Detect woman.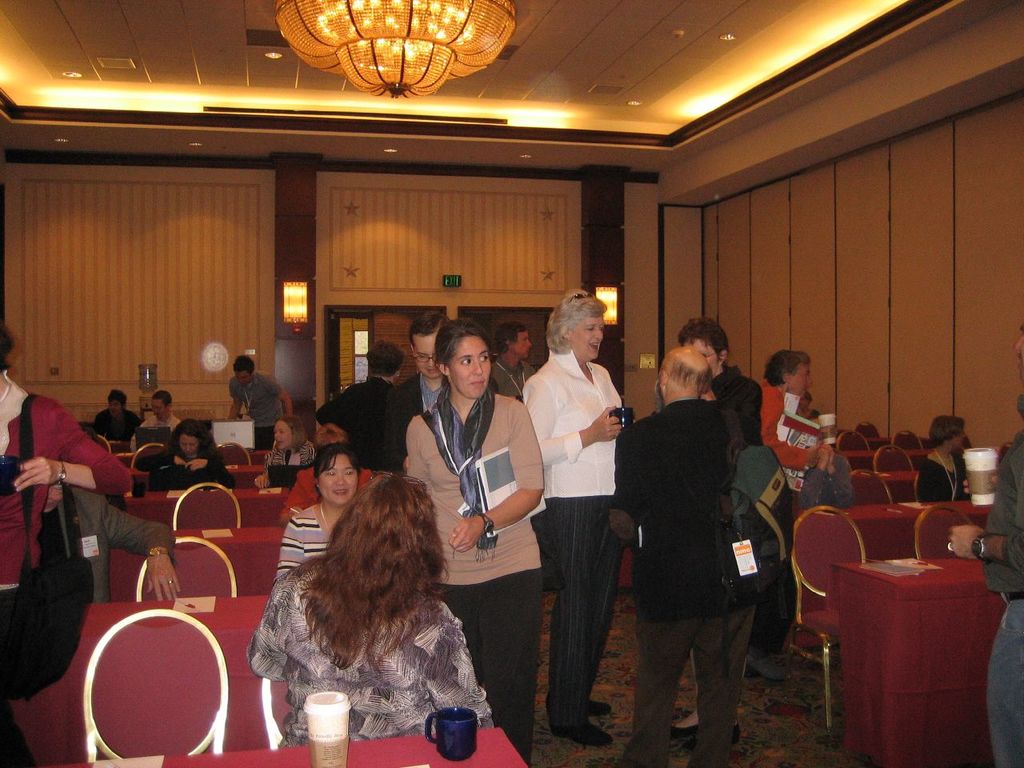
Detected at [left=273, top=440, right=366, bottom=586].
